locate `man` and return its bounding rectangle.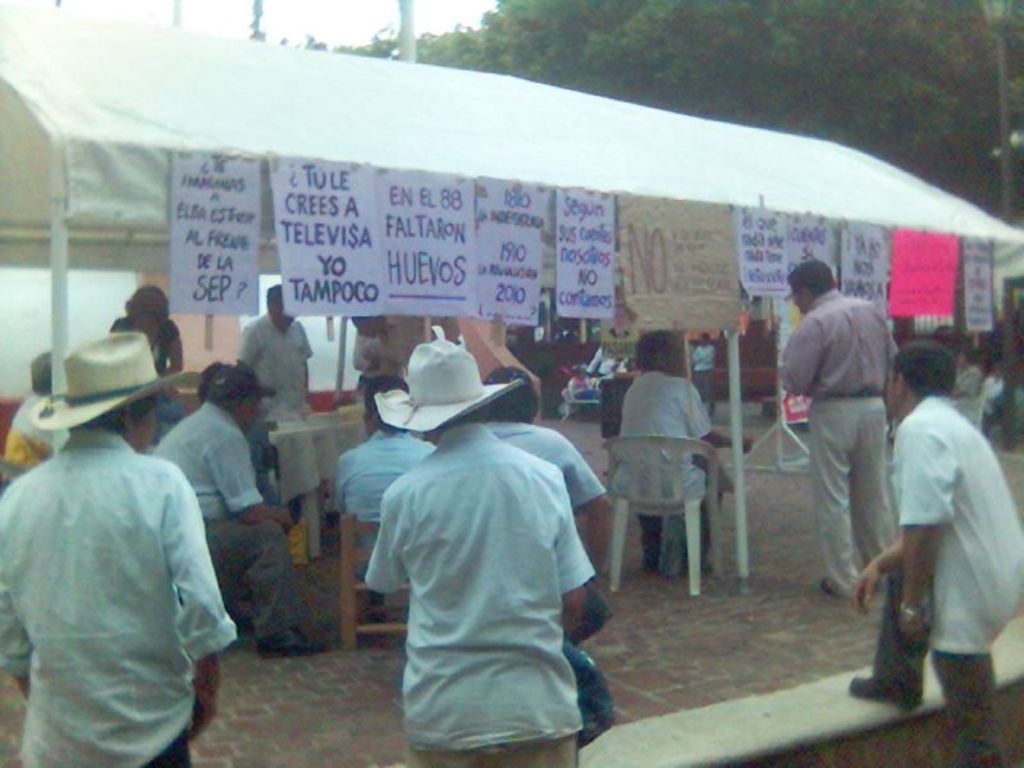
(374,339,584,767).
